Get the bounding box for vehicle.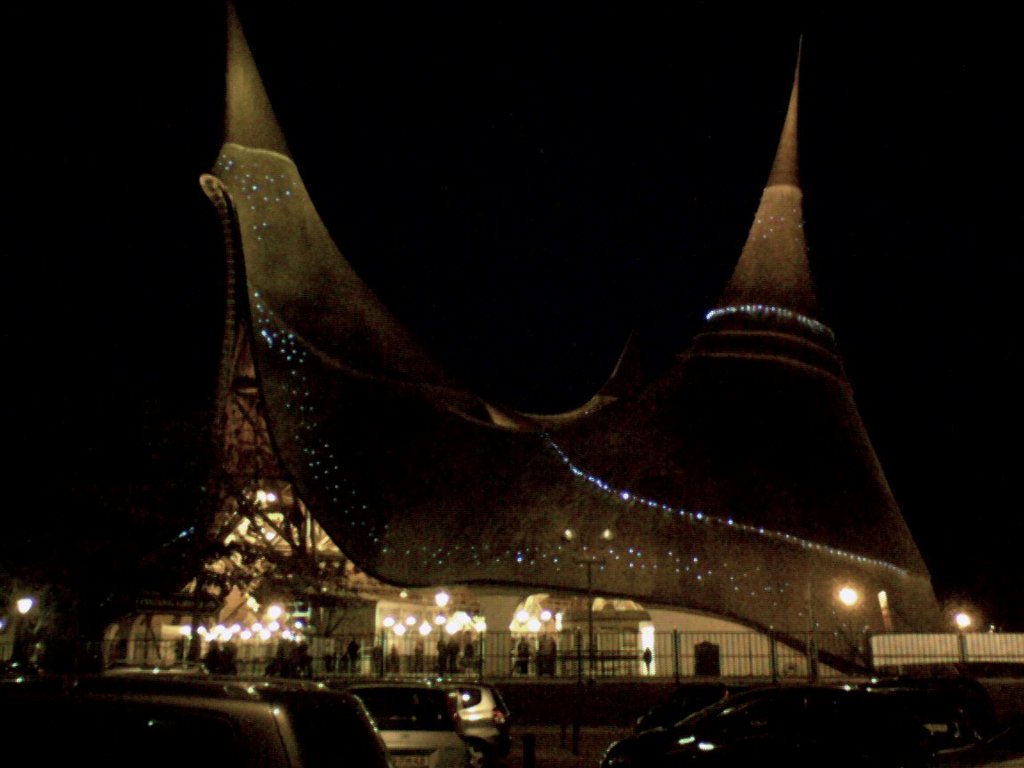
<box>31,676,404,767</box>.
